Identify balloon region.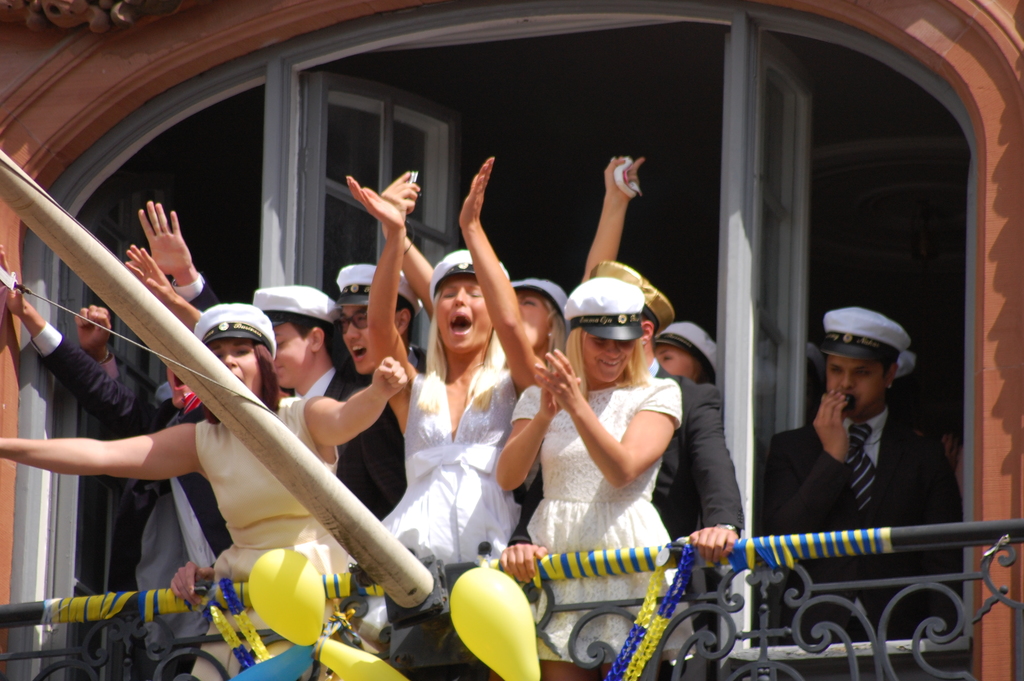
Region: x1=449 y1=561 x2=550 y2=680.
